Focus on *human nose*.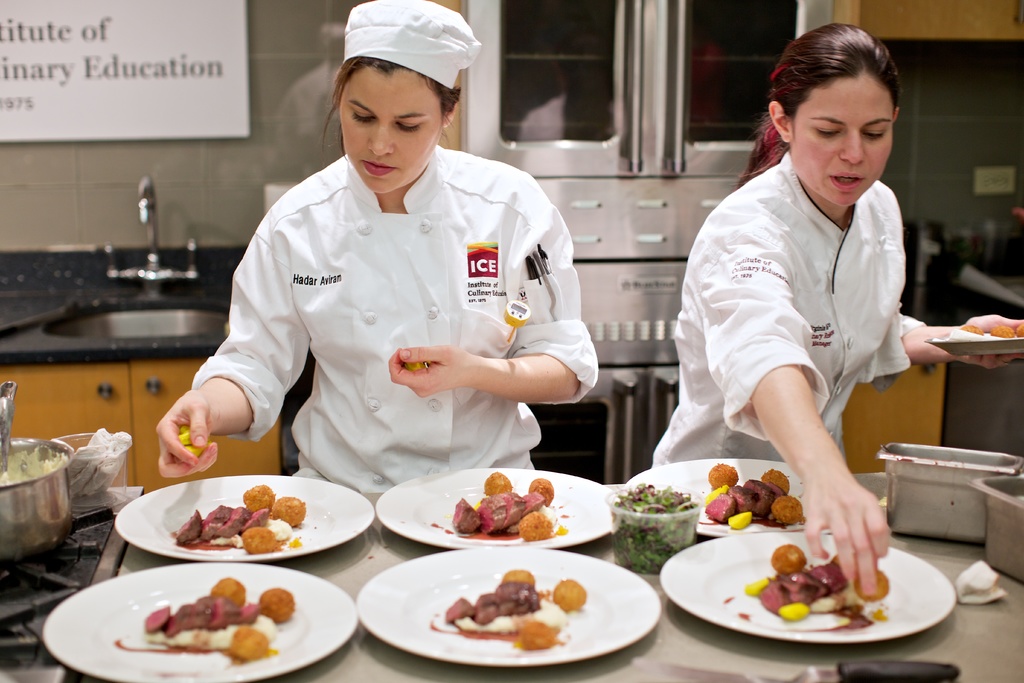
Focused at locate(368, 122, 392, 156).
